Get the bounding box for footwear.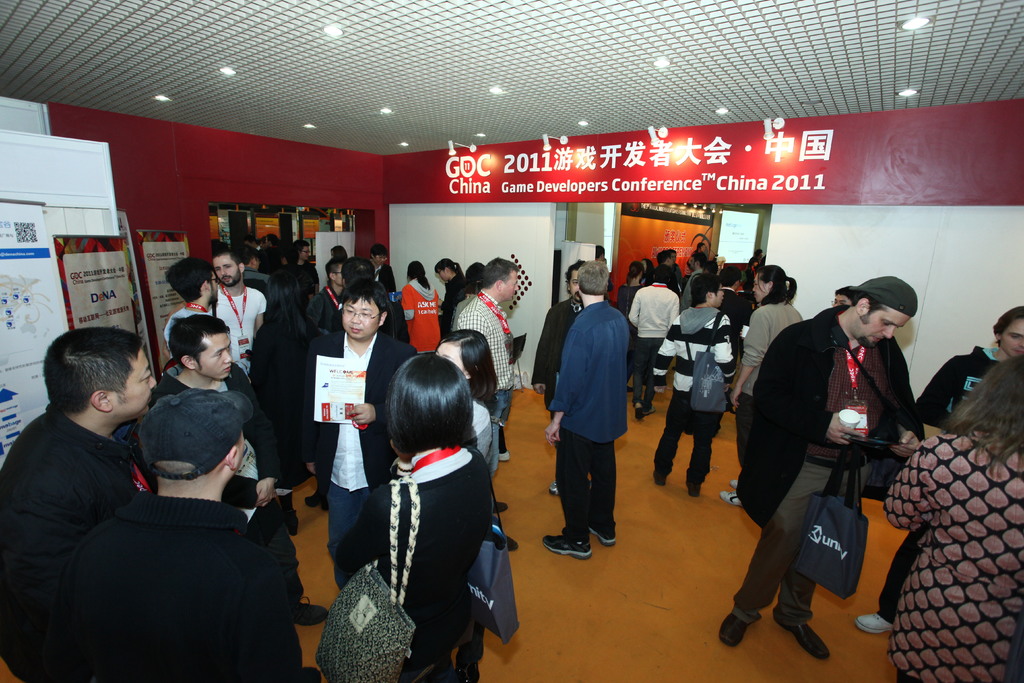
Rect(545, 527, 592, 561).
